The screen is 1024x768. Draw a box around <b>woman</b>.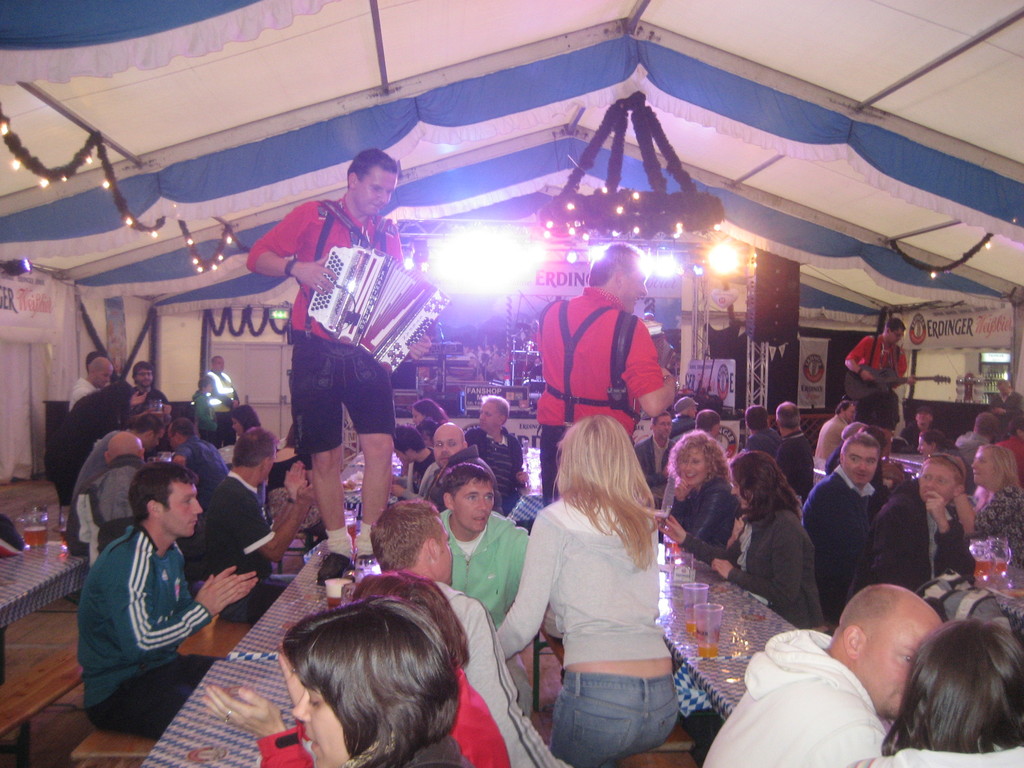
[left=948, top=443, right=1023, bottom=569].
